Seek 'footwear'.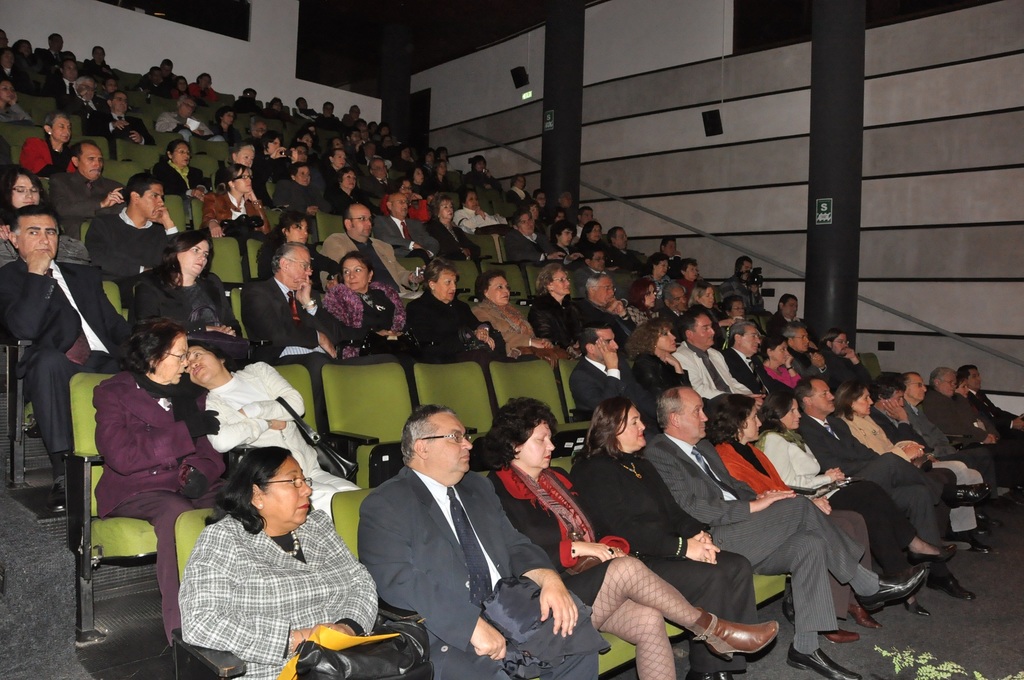
left=825, top=624, right=861, bottom=642.
